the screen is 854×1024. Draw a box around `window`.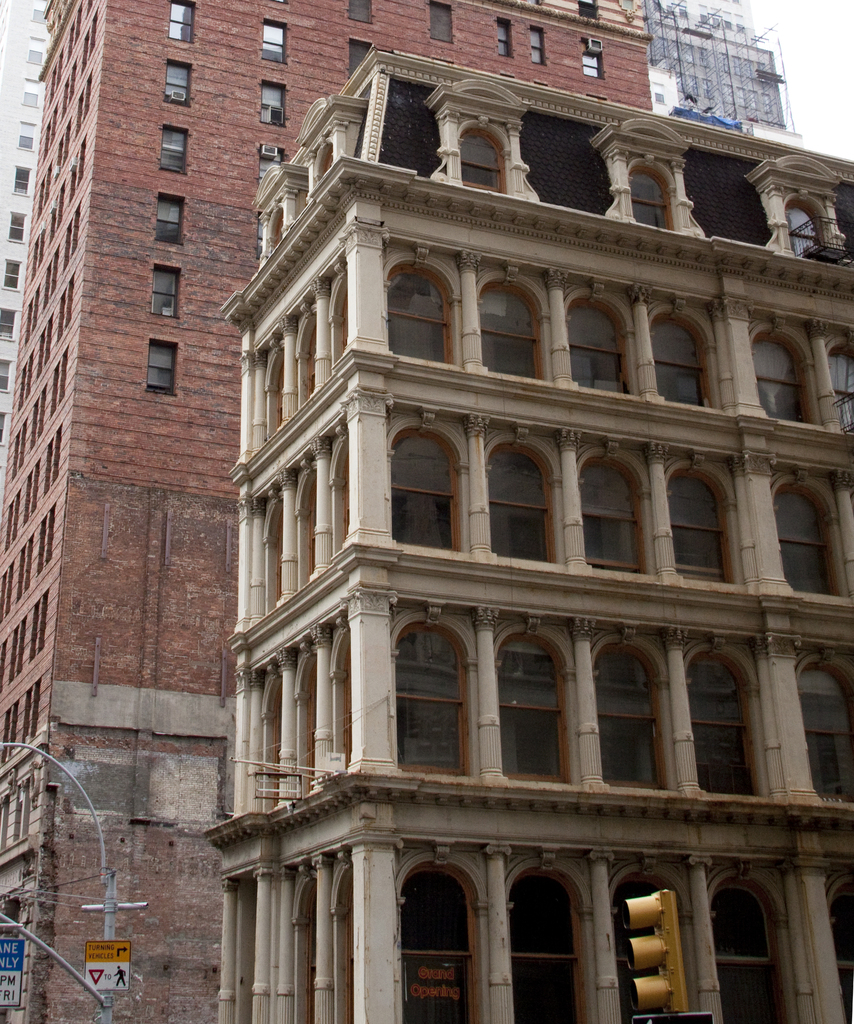
167,0,192,48.
